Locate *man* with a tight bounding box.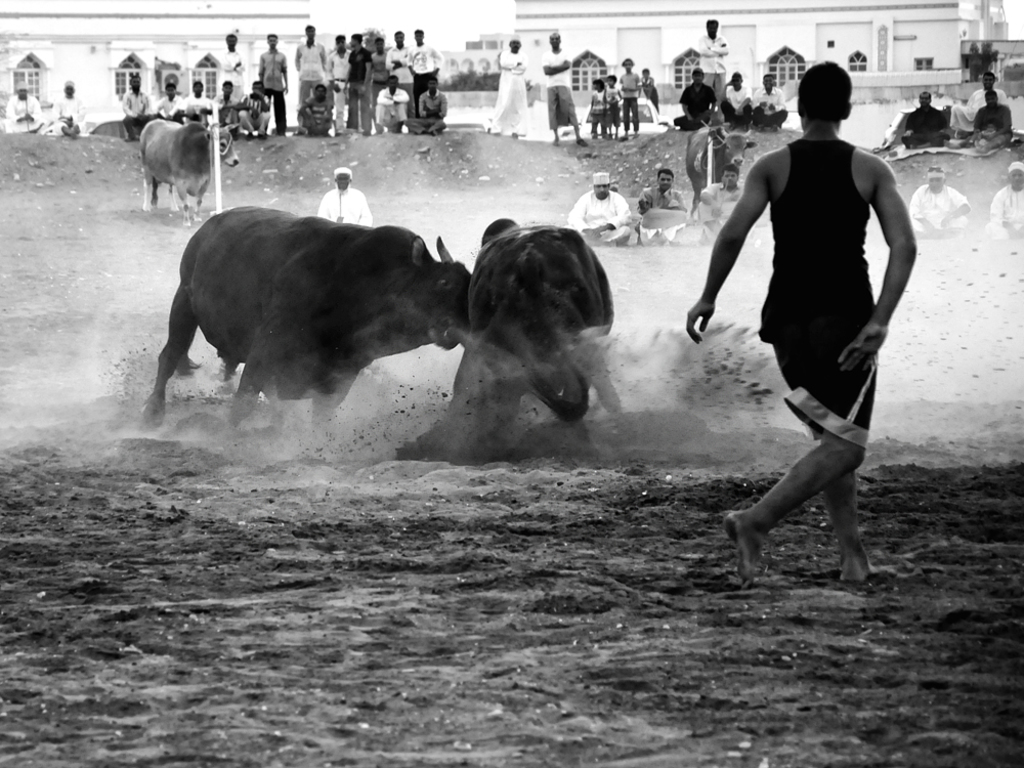
(973,92,1015,148).
